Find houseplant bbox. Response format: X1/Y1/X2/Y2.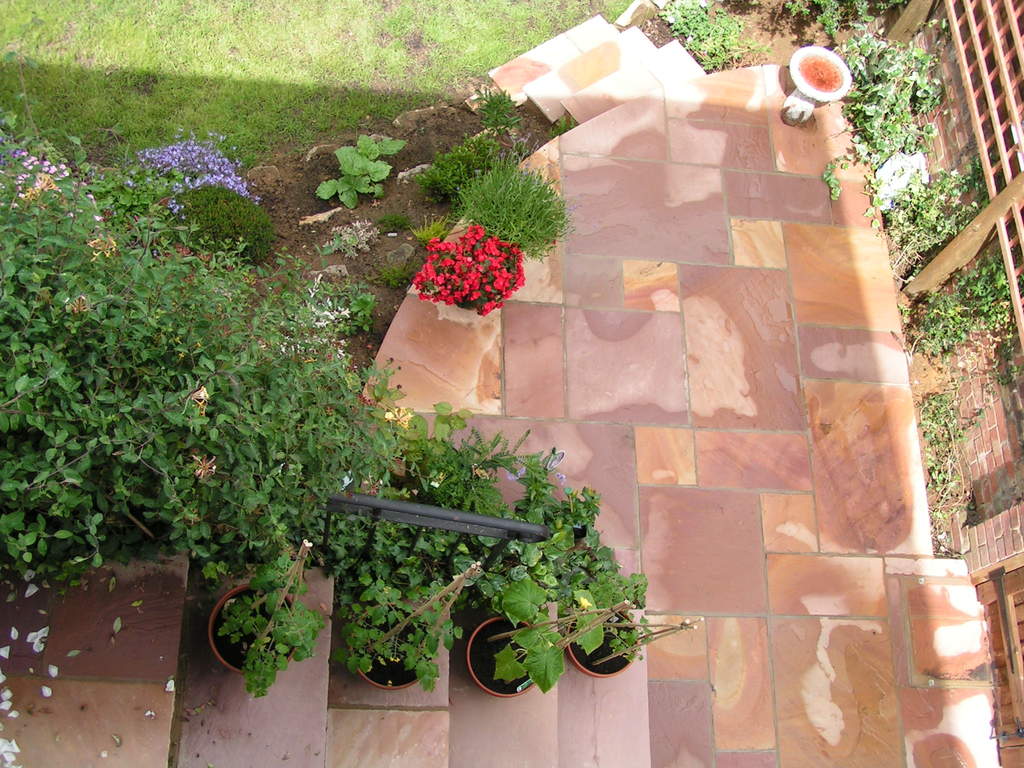
334/563/481/691.
